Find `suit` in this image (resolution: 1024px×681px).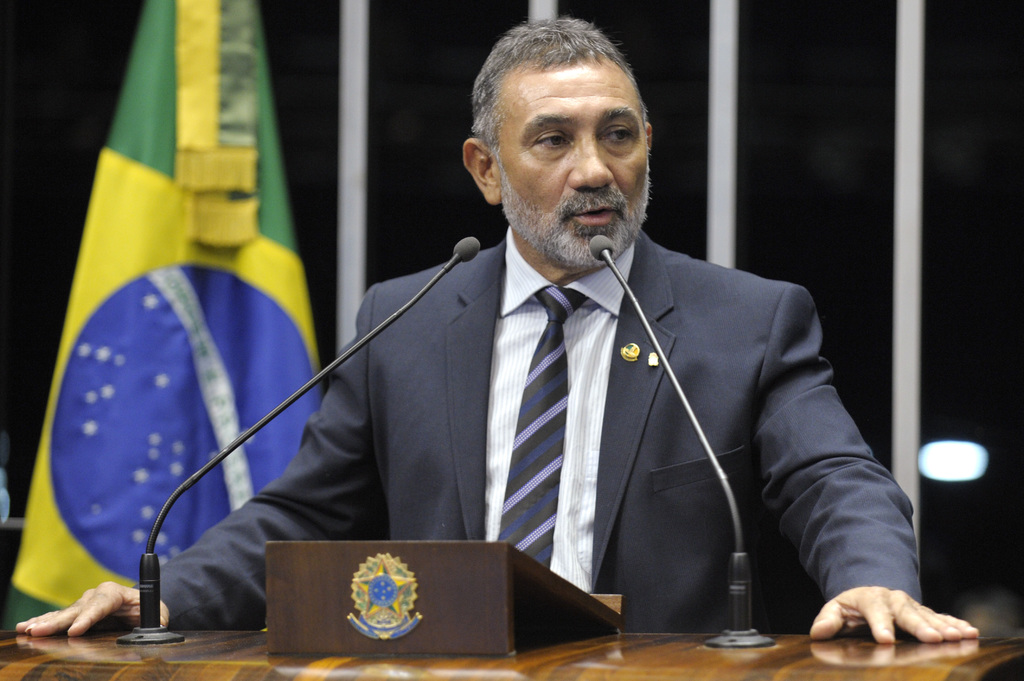
crop(132, 226, 925, 632).
